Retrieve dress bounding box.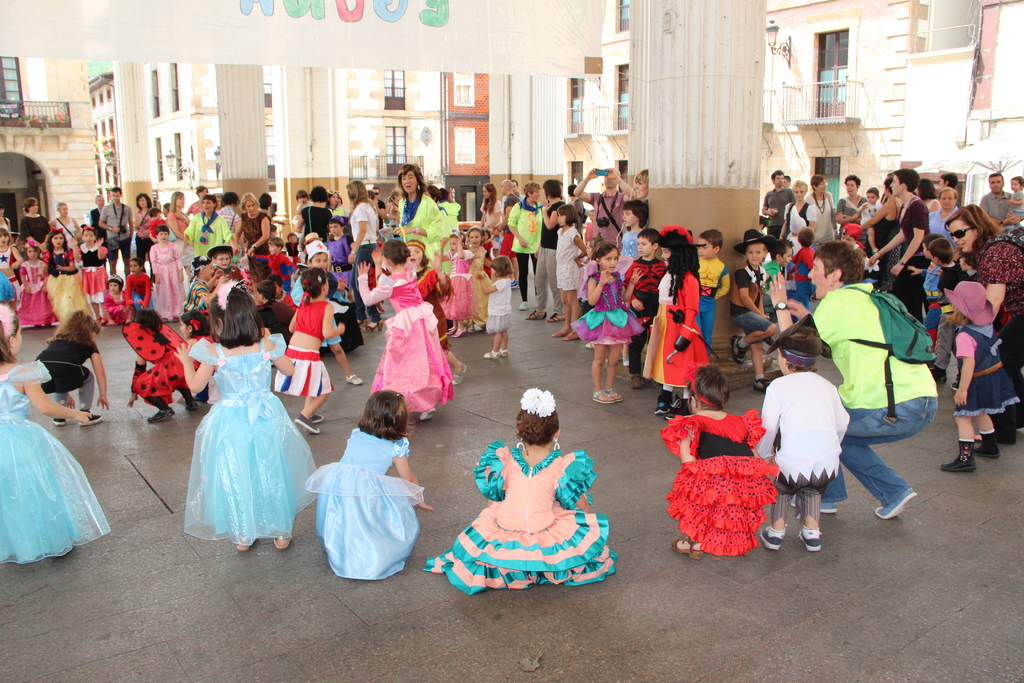
Bounding box: detection(641, 272, 711, 386).
